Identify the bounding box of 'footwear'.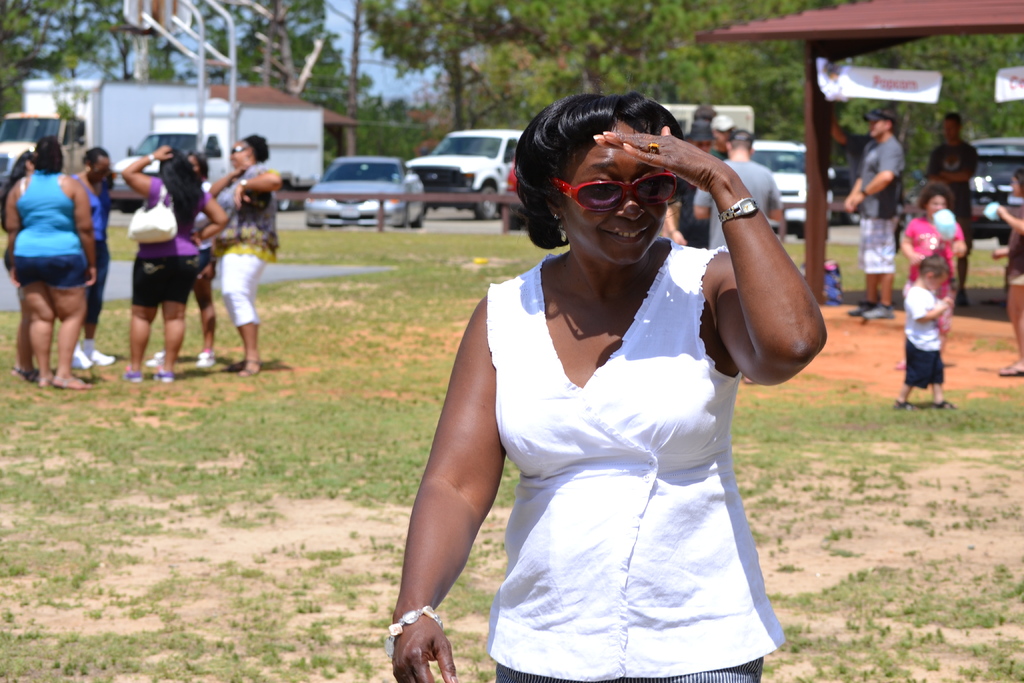
BBox(196, 352, 215, 366).
